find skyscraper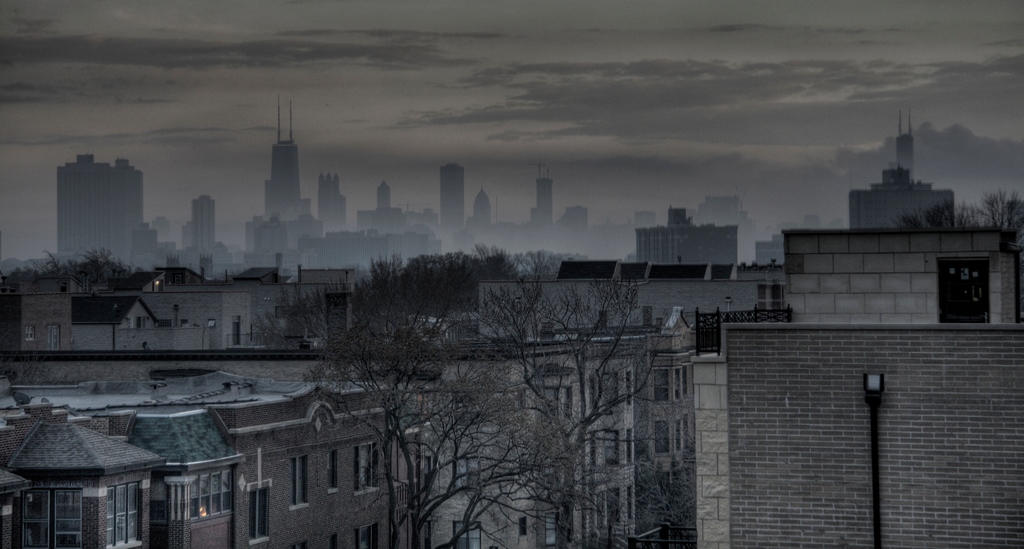
45 142 147 275
